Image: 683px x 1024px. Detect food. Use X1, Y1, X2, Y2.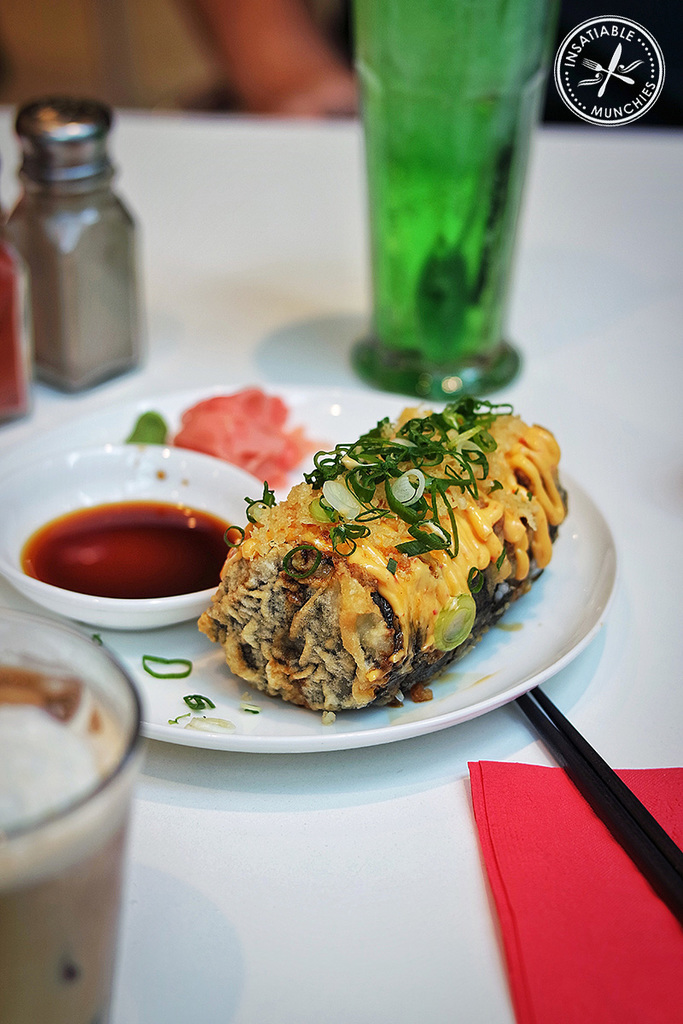
168, 688, 244, 730.
